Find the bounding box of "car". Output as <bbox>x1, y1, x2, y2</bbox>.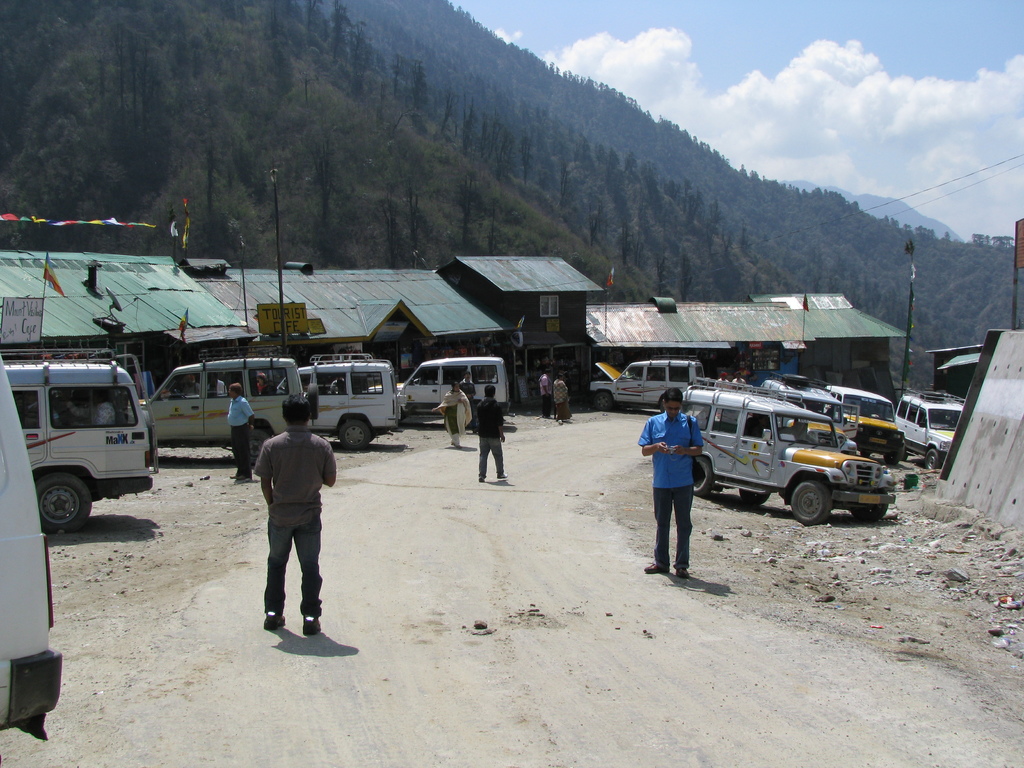
<bbox>0, 346, 164, 536</bbox>.
